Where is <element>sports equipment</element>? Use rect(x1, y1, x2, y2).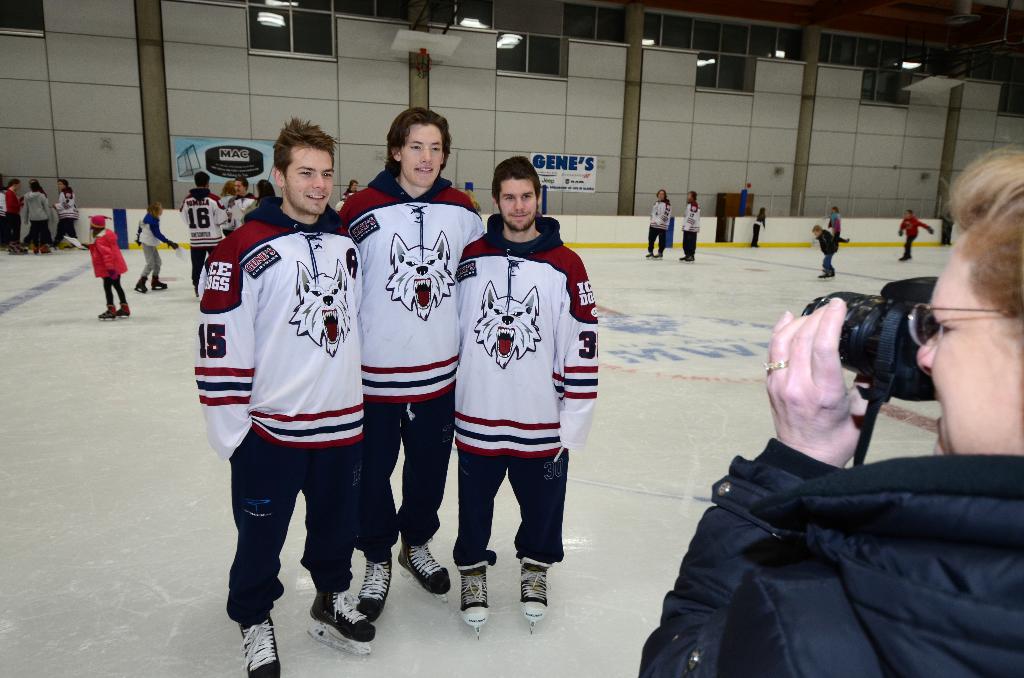
rect(358, 558, 388, 620).
